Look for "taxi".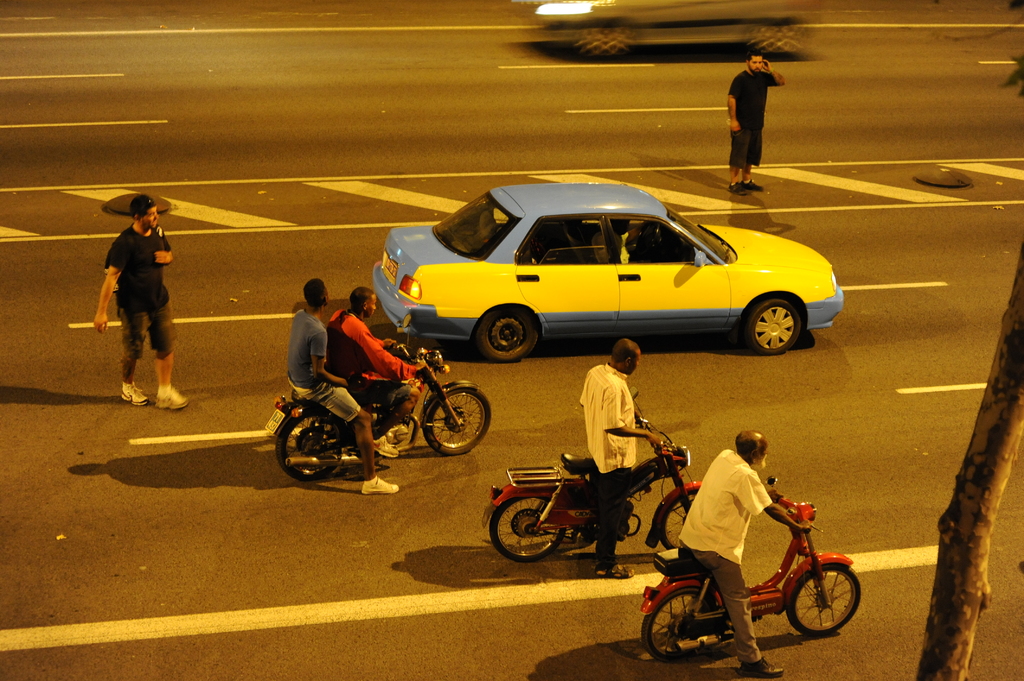
Found: (372,183,845,364).
